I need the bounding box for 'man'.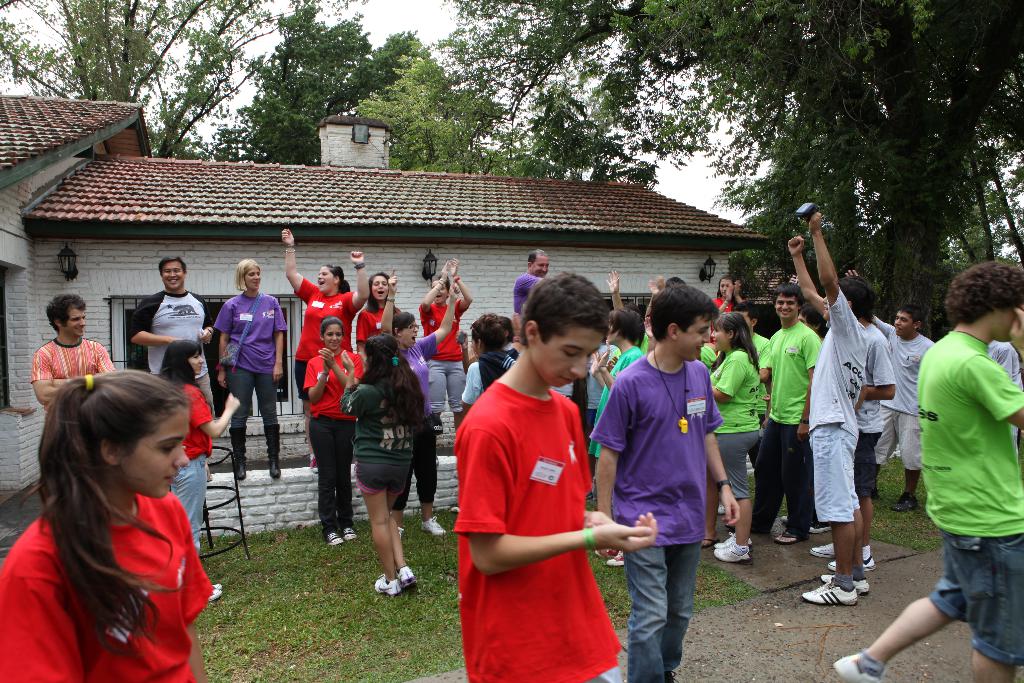
Here it is: [132, 258, 214, 479].
